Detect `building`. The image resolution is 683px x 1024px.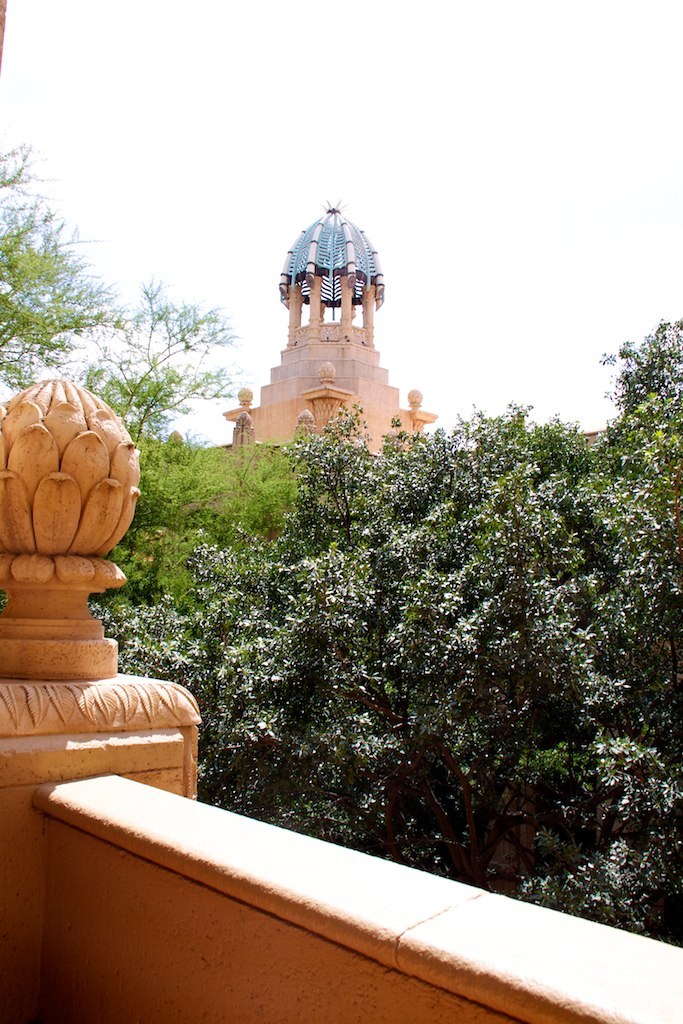
<box>0,377,681,1023</box>.
